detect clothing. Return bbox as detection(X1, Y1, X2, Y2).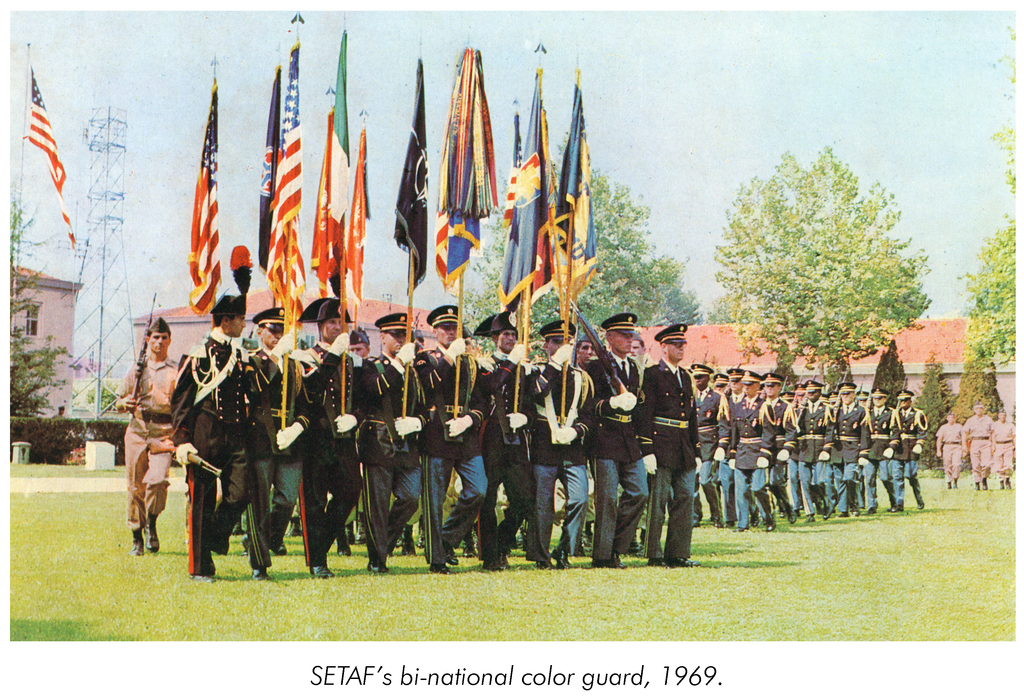
detection(961, 413, 995, 482).
